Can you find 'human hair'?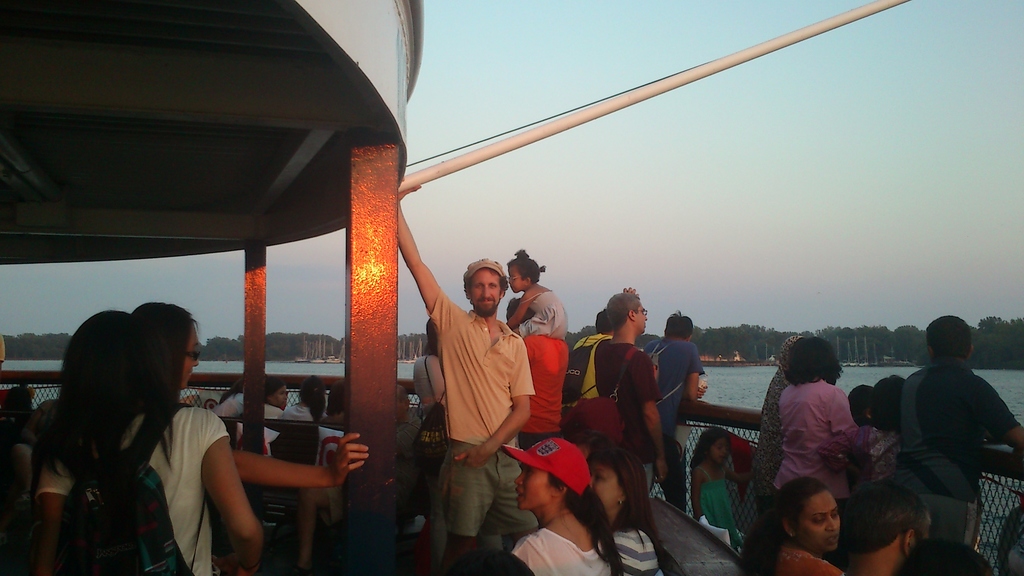
Yes, bounding box: pyautogui.locateOnScreen(462, 273, 507, 292).
